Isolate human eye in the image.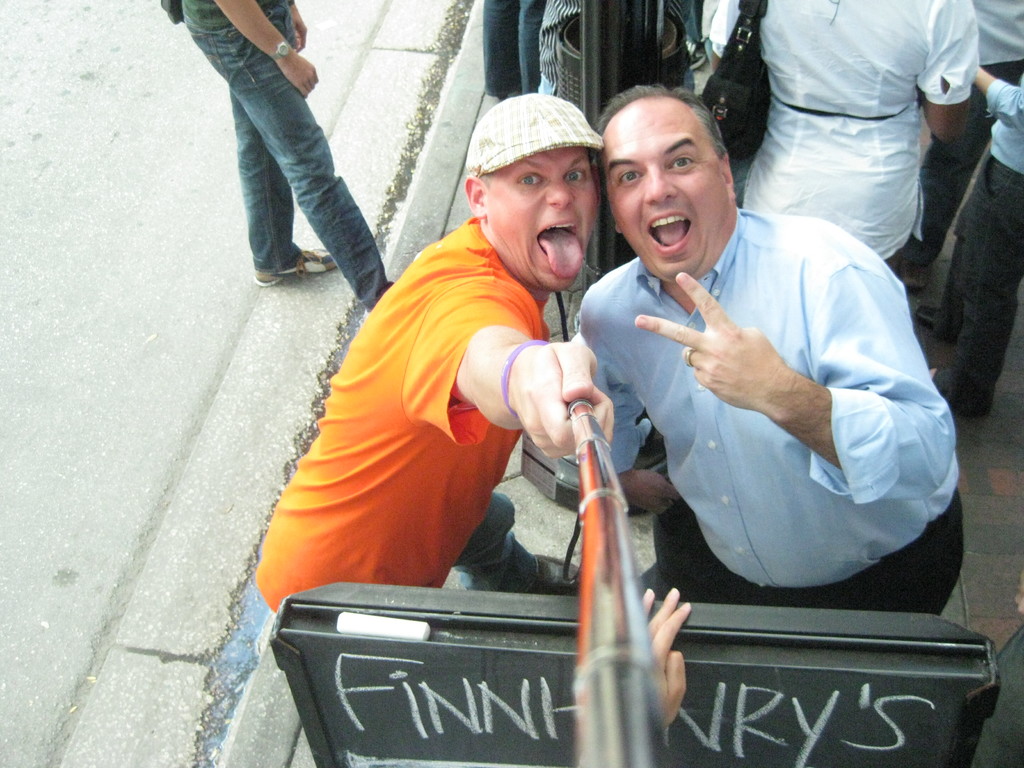
Isolated region: bbox(513, 172, 545, 188).
